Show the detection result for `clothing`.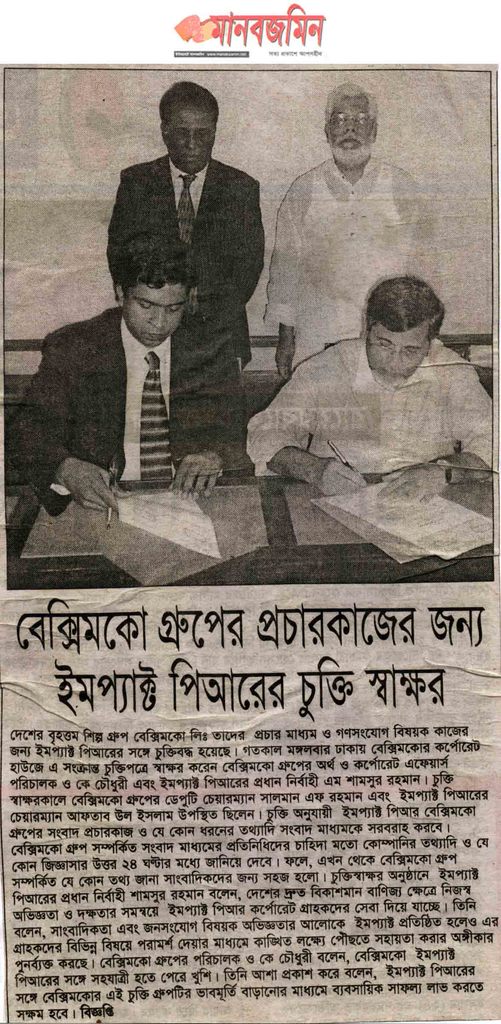
left=114, top=159, right=270, bottom=411.
